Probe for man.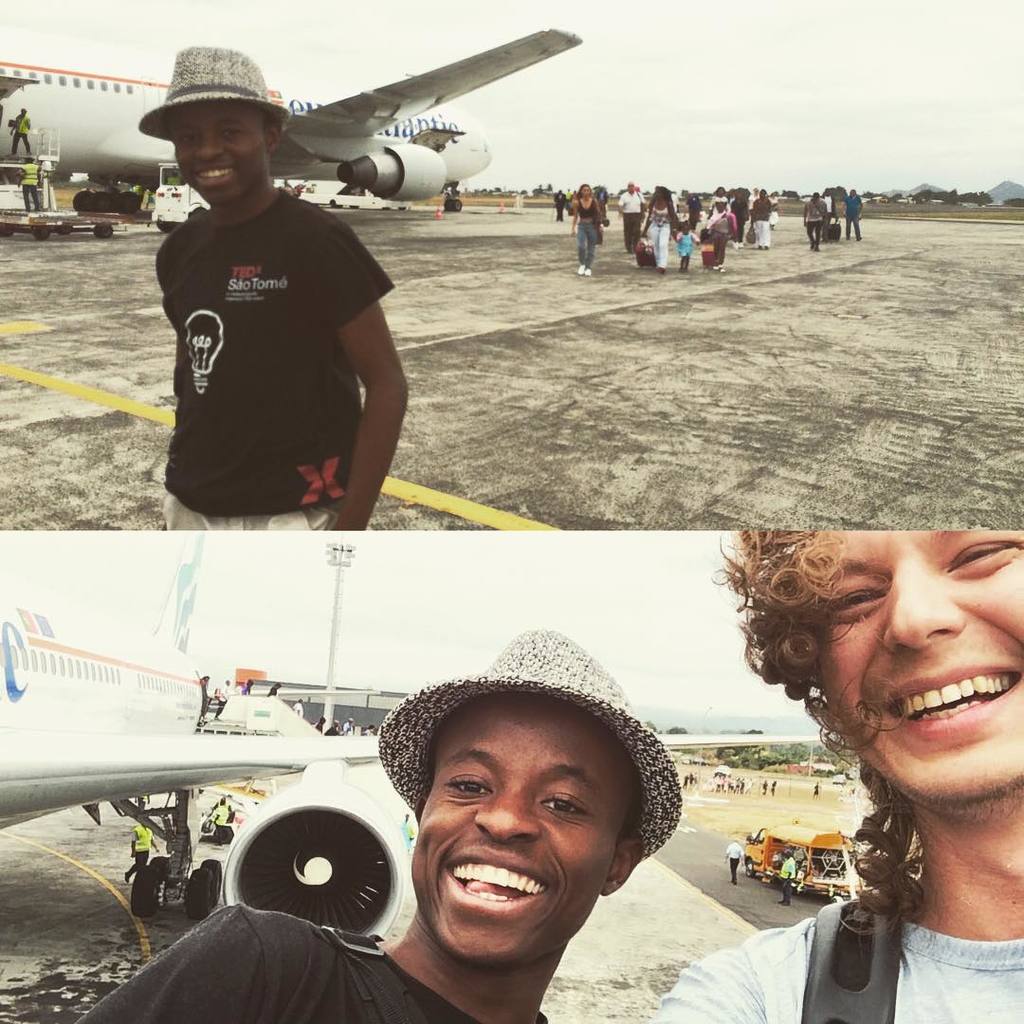
Probe result: [617,180,648,255].
